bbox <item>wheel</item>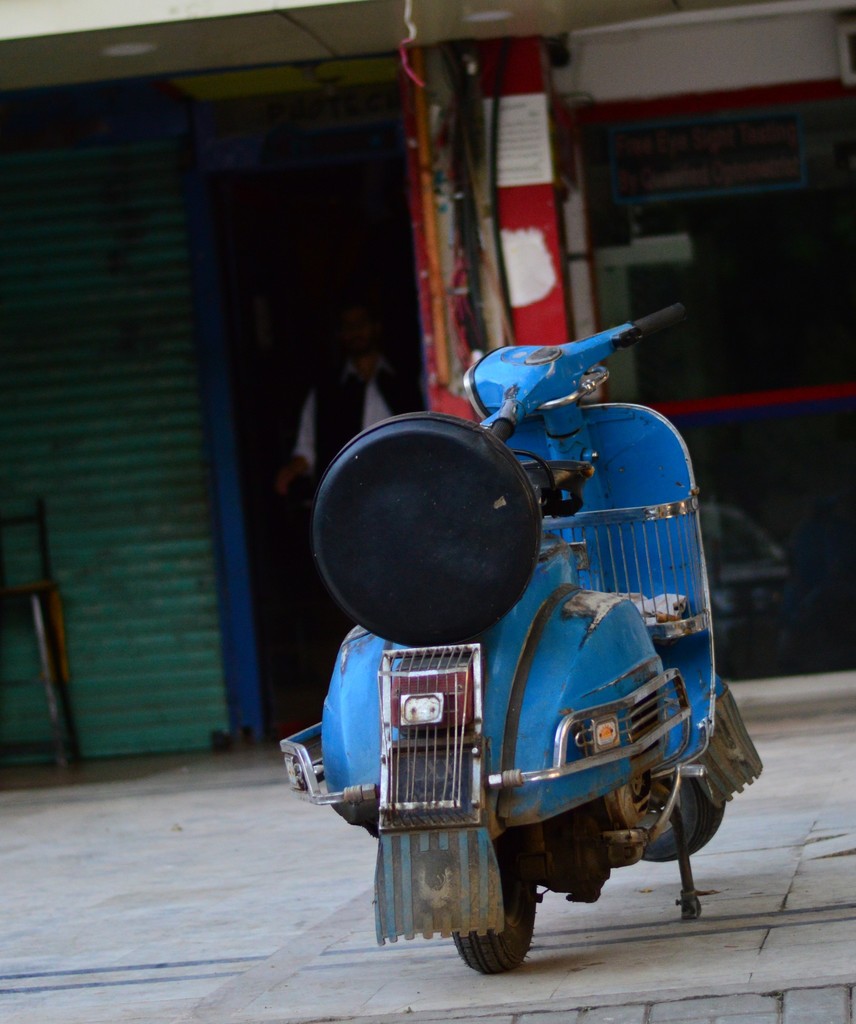
left=630, top=774, right=725, bottom=861
